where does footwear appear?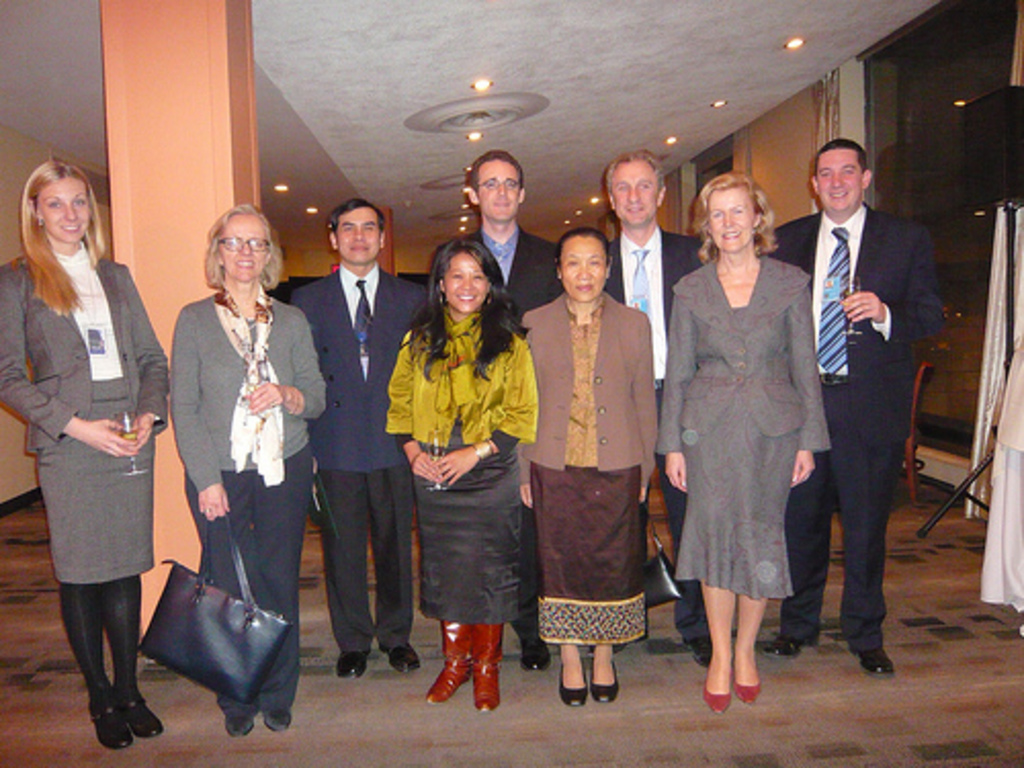
Appears at [735, 674, 762, 702].
